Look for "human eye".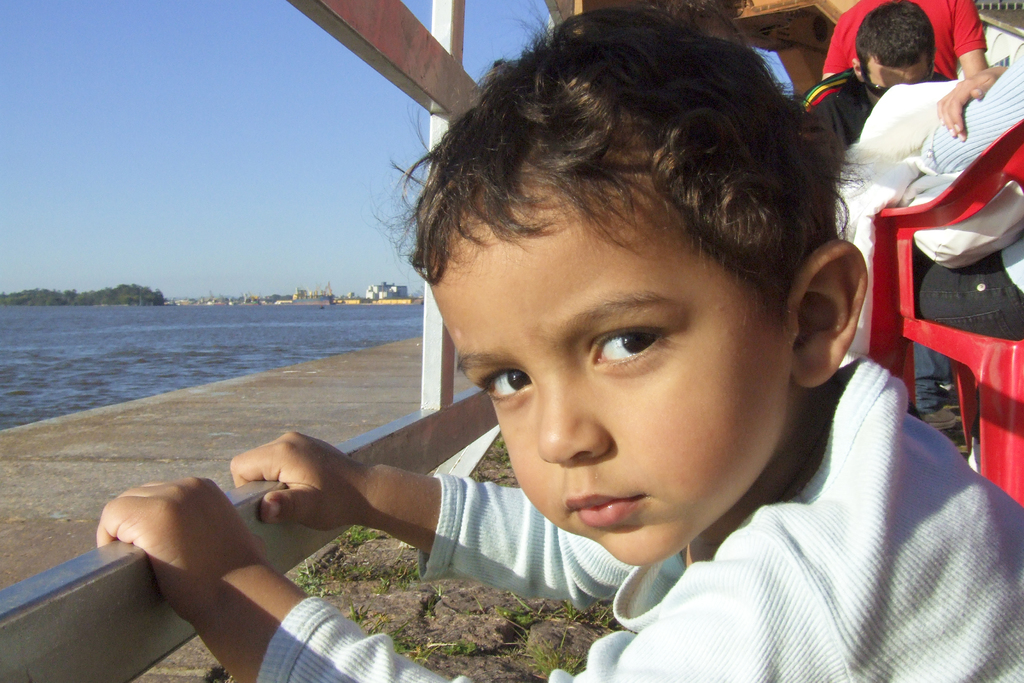
Found: {"x1": 479, "y1": 367, "x2": 538, "y2": 407}.
